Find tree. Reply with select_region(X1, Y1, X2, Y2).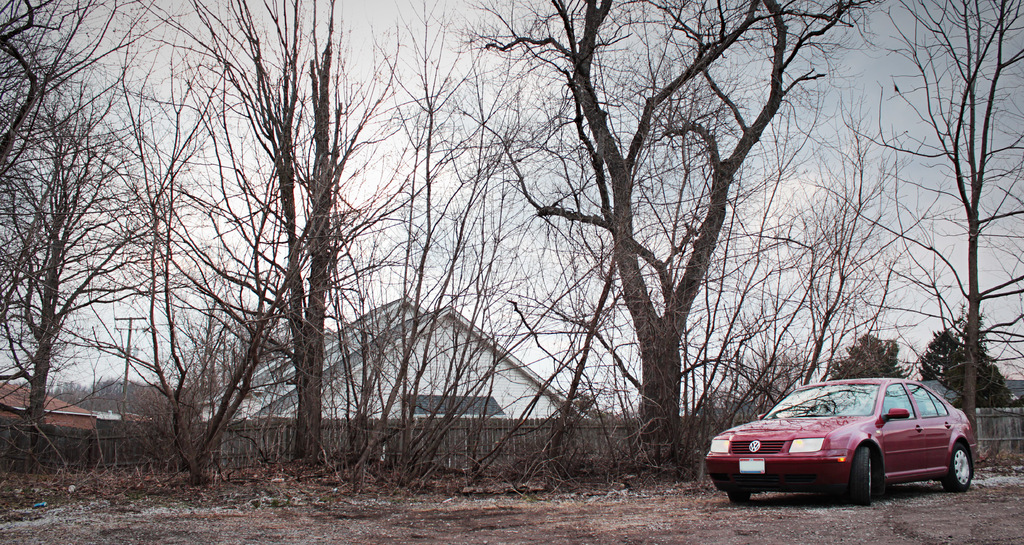
select_region(429, 0, 867, 457).
